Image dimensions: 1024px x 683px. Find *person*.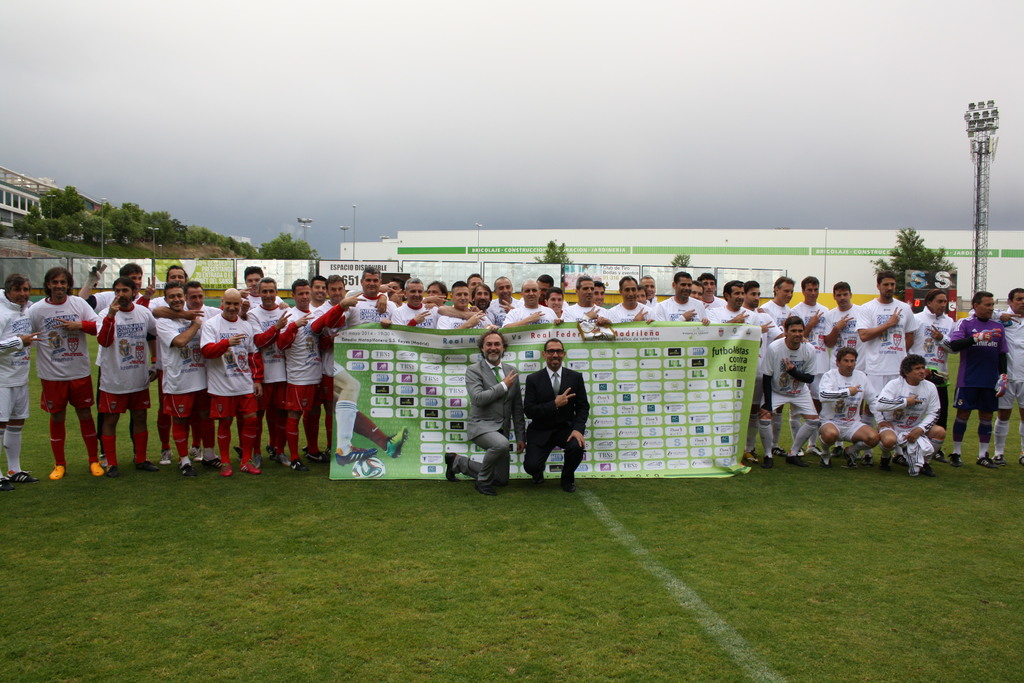
(538,287,575,322).
